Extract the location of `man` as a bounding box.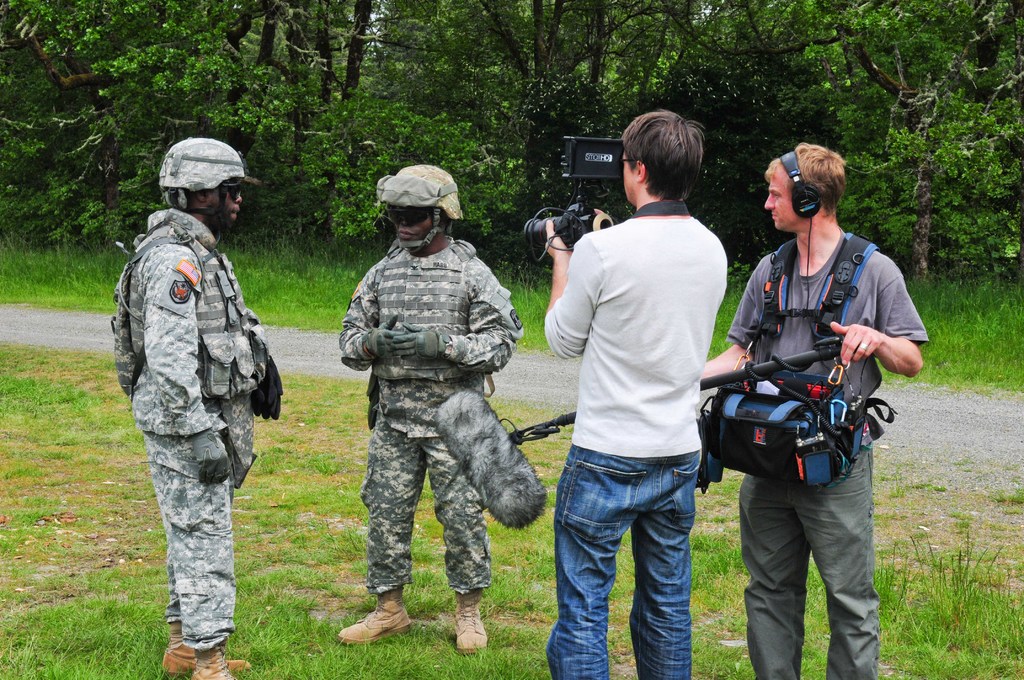
(left=114, top=138, right=286, bottom=679).
